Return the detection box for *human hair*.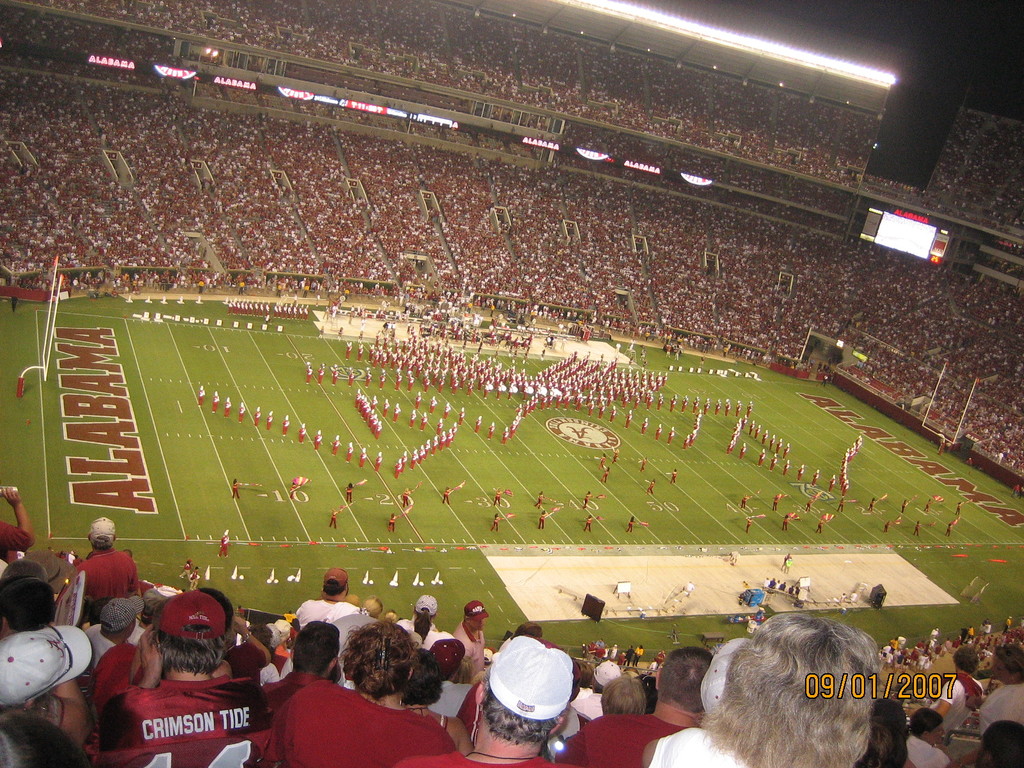
bbox(234, 616, 250, 642).
